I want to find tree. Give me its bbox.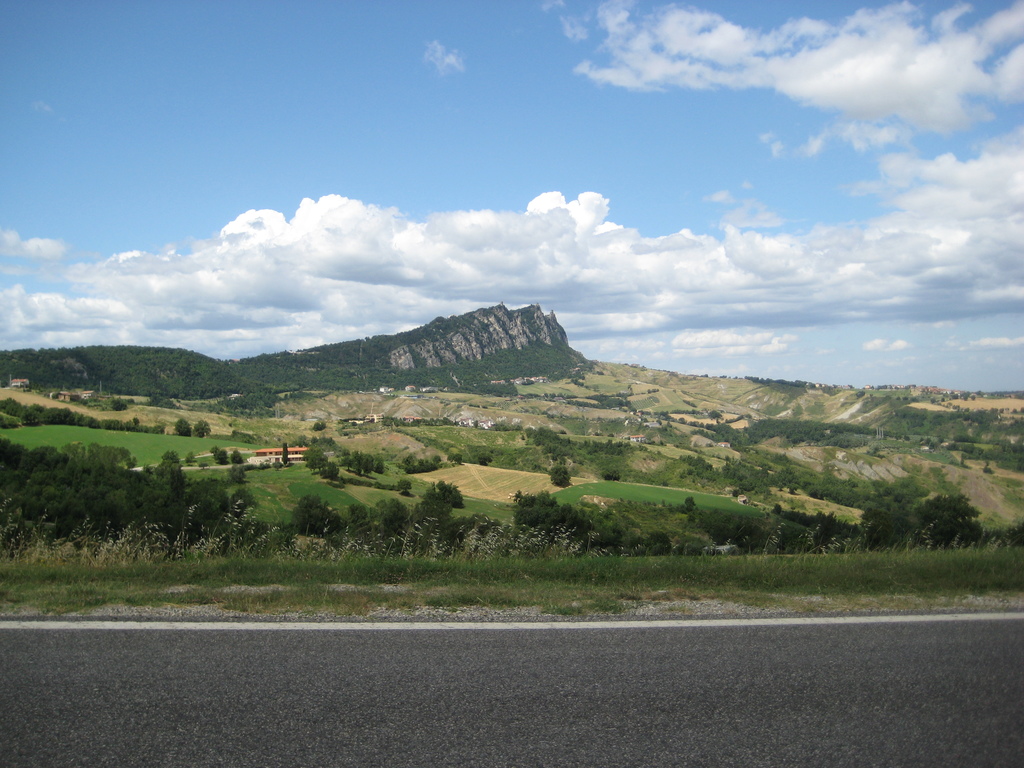
bbox=(448, 511, 508, 561).
